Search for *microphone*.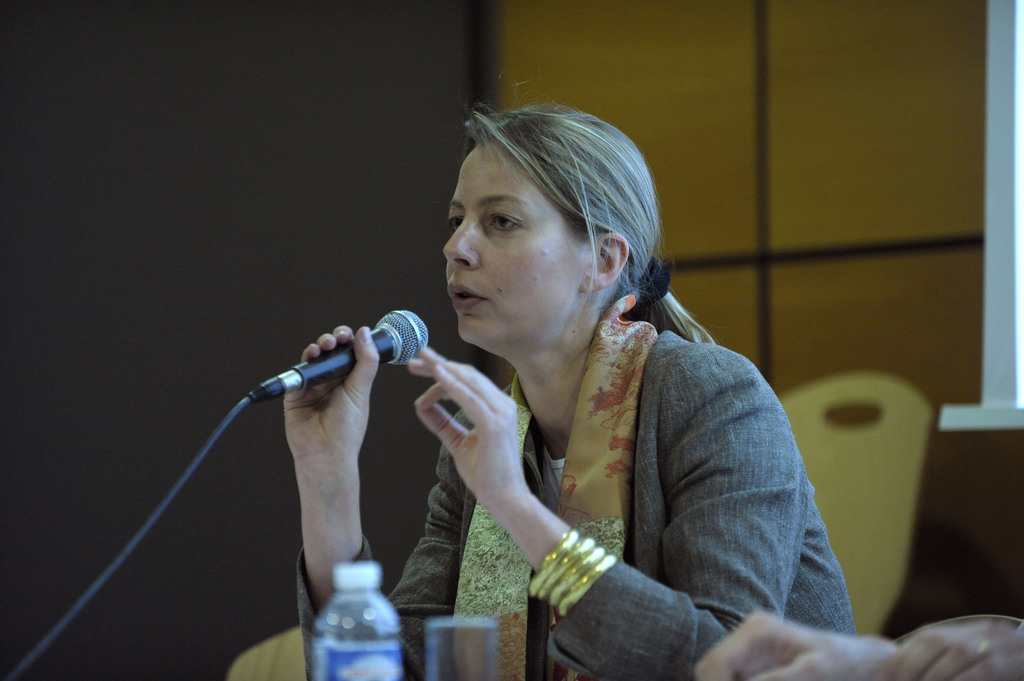
Found at (left=245, top=308, right=439, bottom=406).
